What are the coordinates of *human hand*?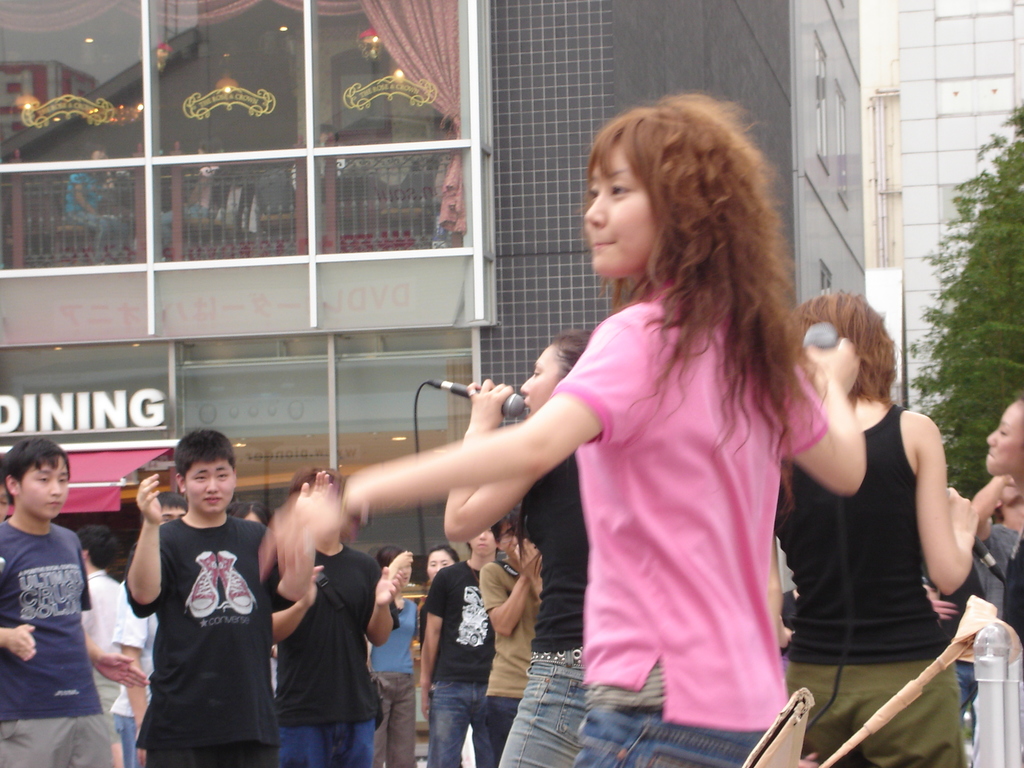
x1=420, y1=696, x2=432, y2=723.
